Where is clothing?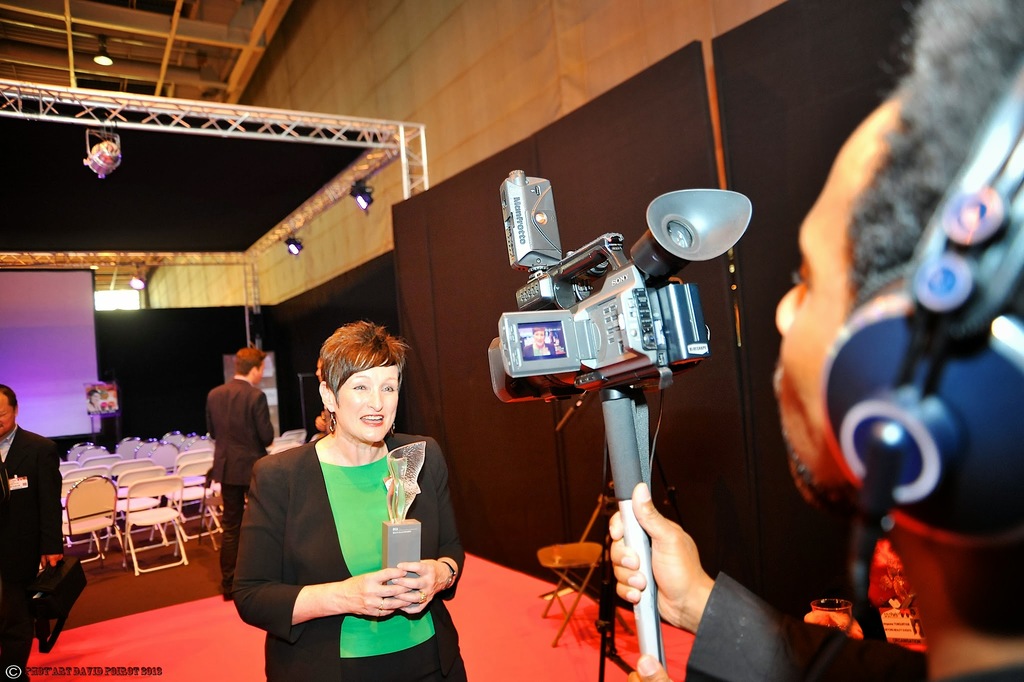
bbox(199, 372, 280, 609).
